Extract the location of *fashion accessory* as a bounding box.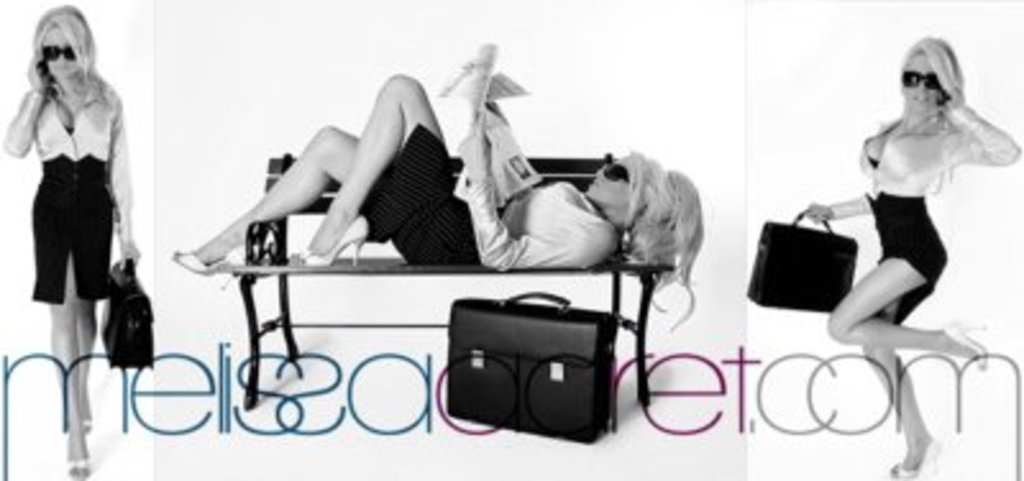
Rect(33, 41, 84, 64).
